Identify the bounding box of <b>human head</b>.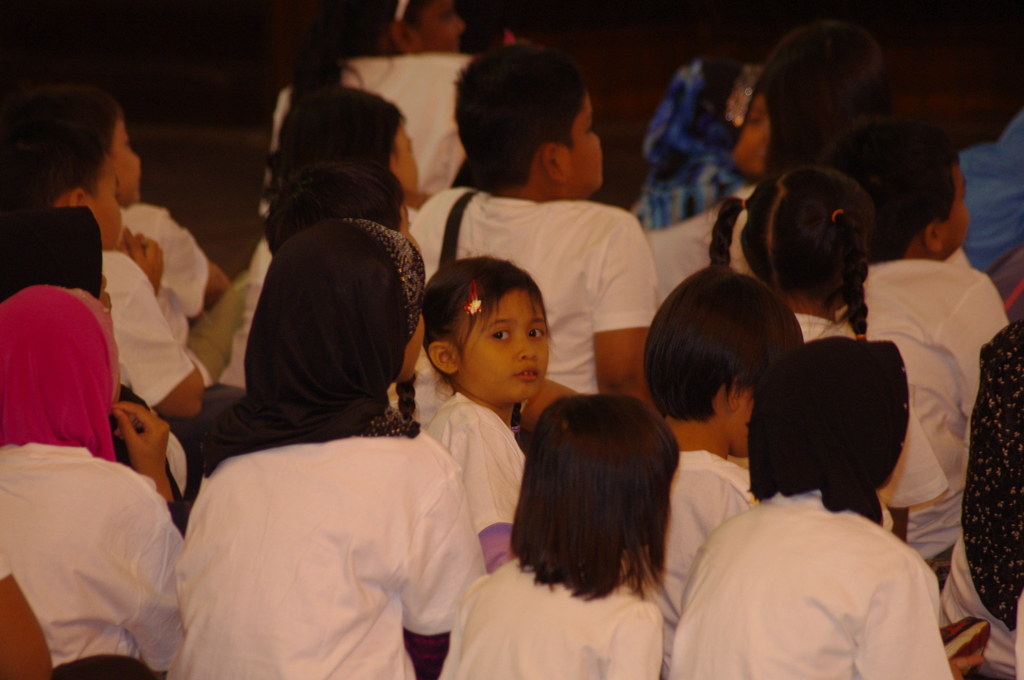
(828, 123, 968, 261).
